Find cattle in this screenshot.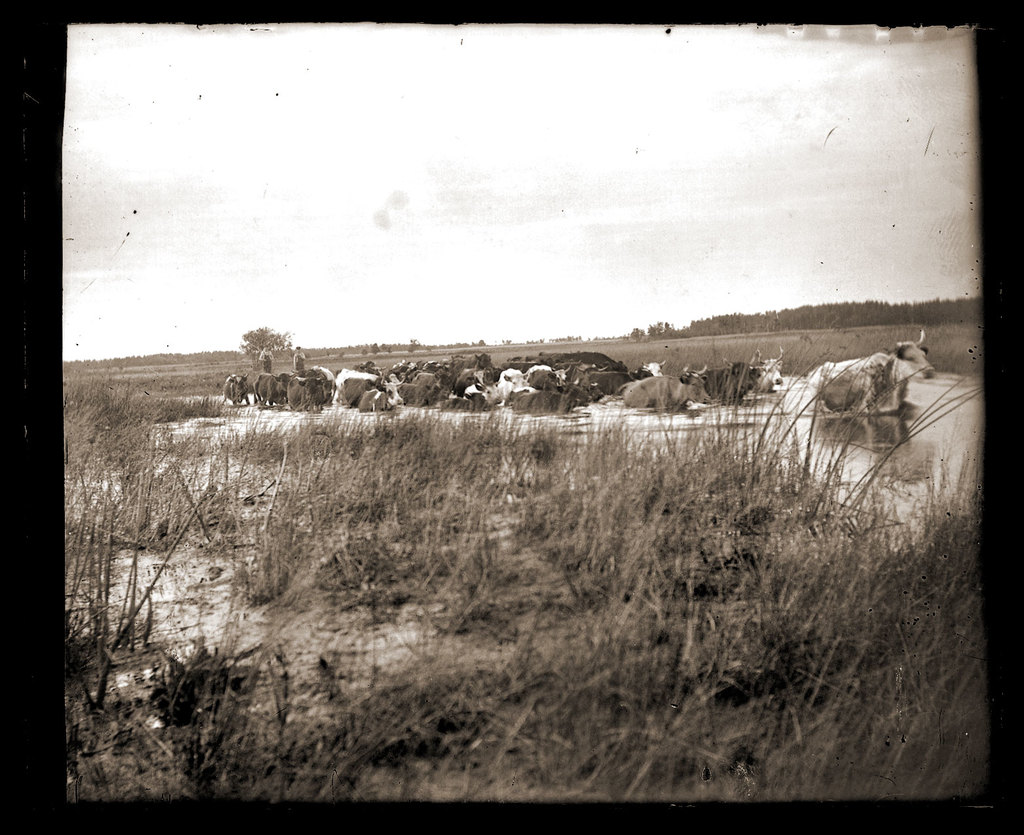
The bounding box for cattle is 704:357:757:402.
